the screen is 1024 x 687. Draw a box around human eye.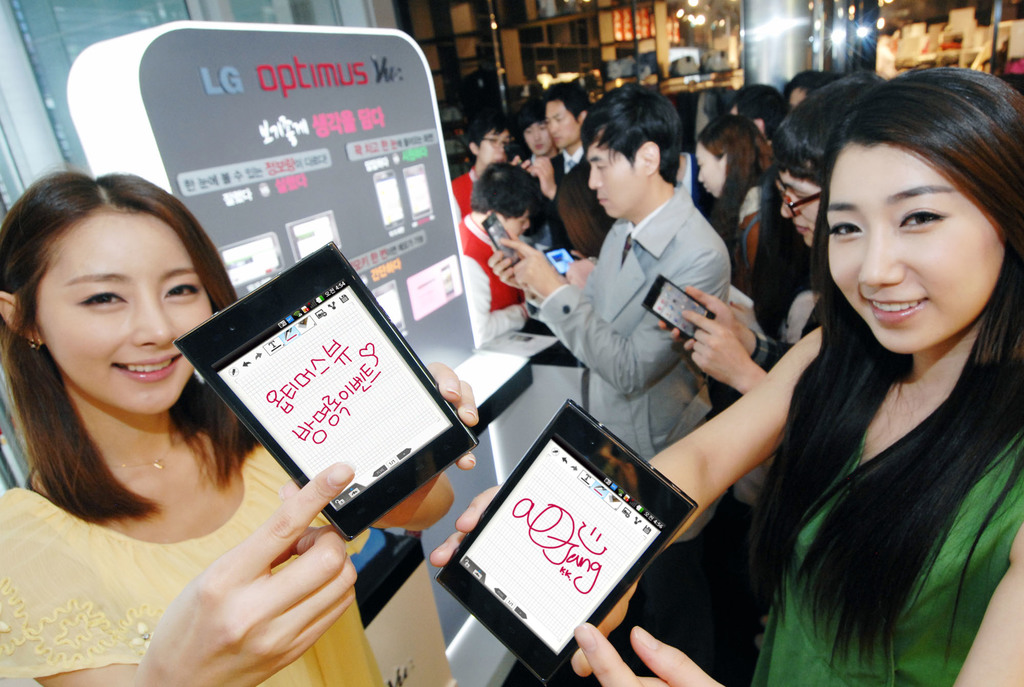
(left=696, top=160, right=701, bottom=172).
